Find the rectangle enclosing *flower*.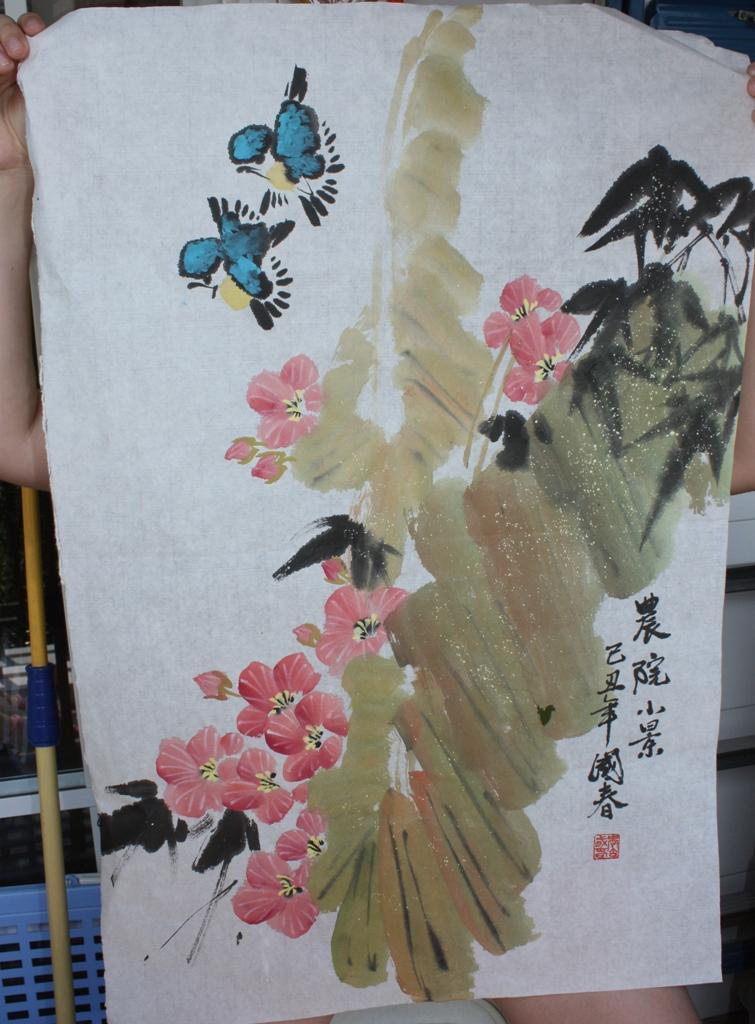
(264, 691, 356, 787).
